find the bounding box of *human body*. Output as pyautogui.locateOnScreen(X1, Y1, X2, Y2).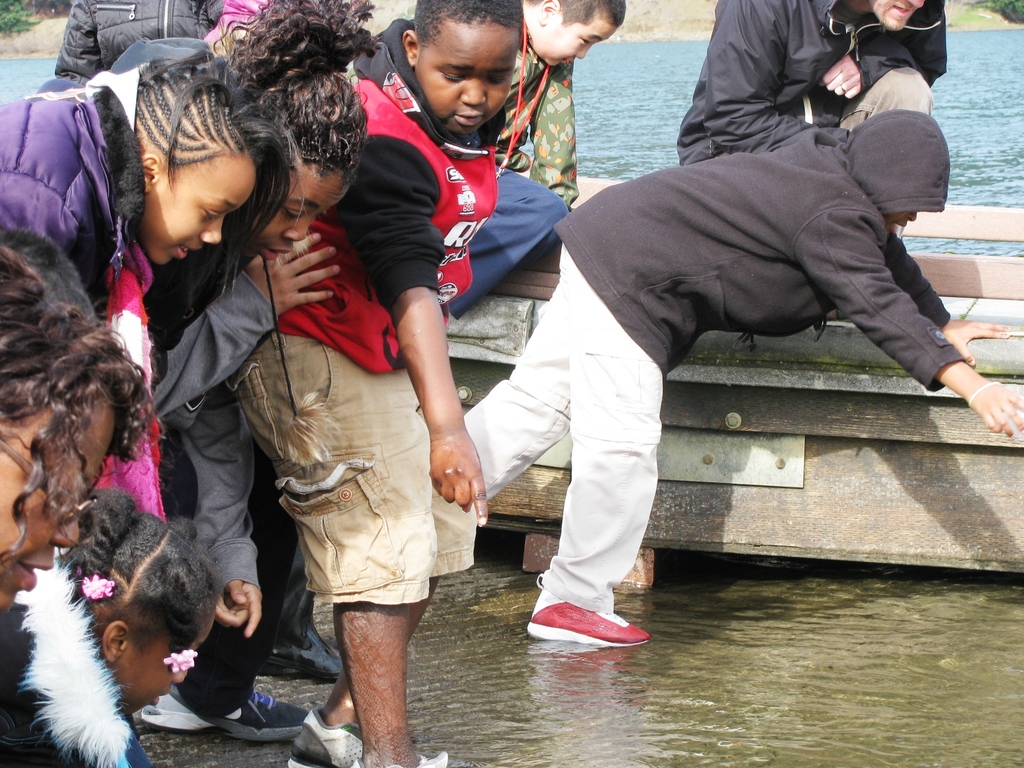
pyautogui.locateOnScreen(0, 244, 156, 632).
